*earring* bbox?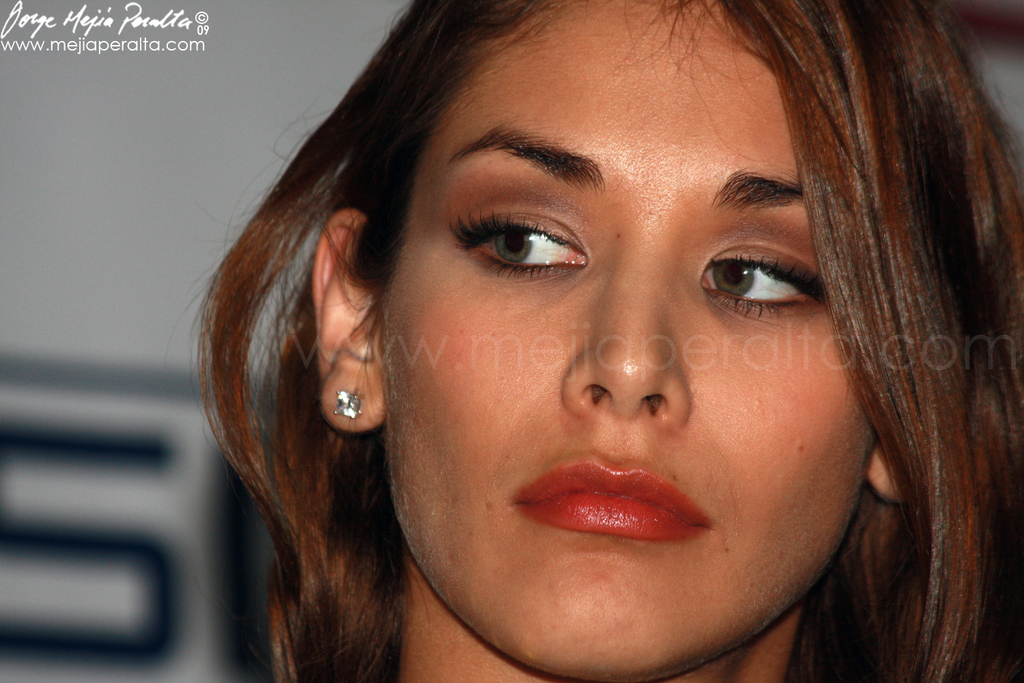
BBox(331, 385, 367, 421)
